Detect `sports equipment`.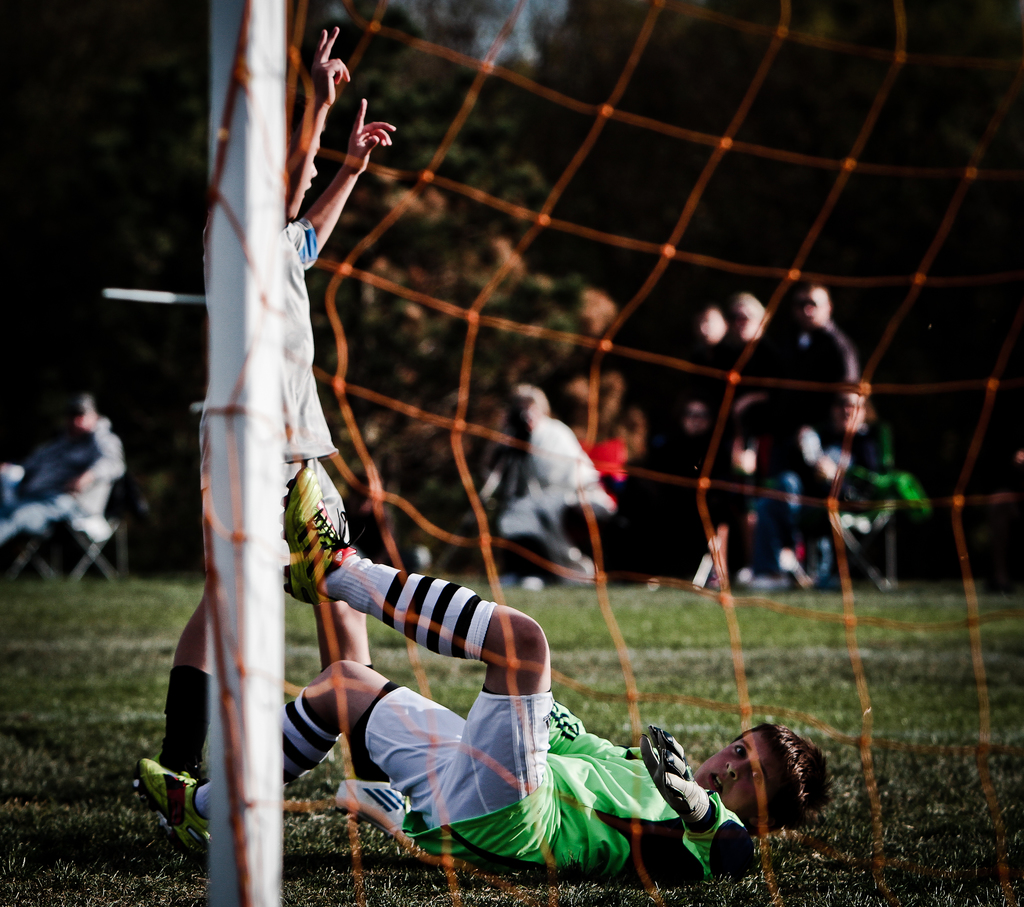
Detected at pyautogui.locateOnScreen(634, 728, 708, 821).
